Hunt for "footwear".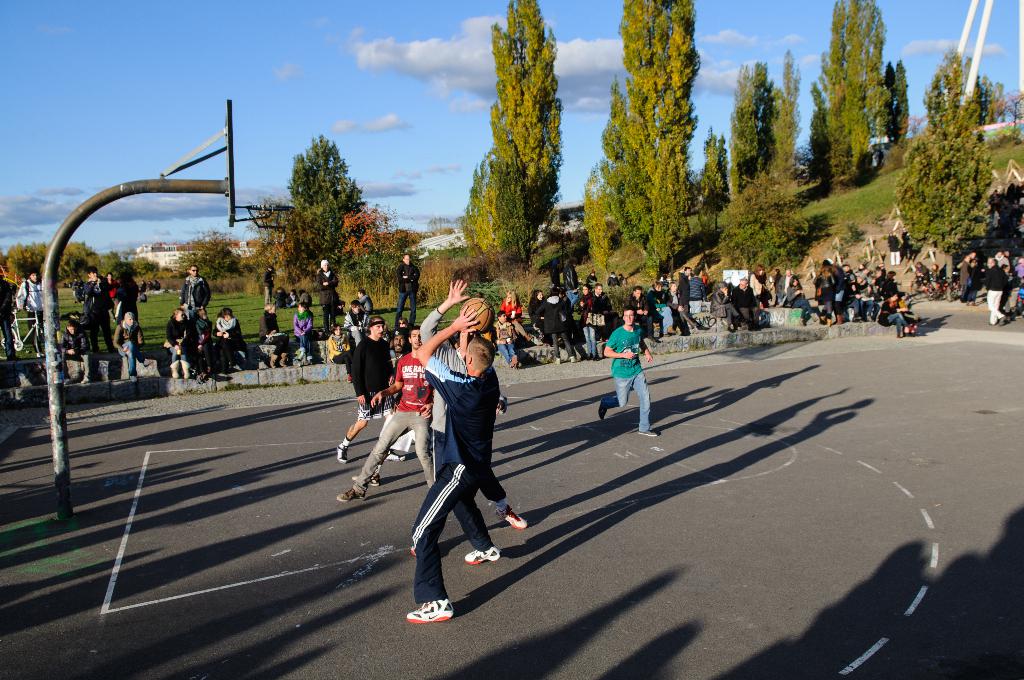
Hunted down at bbox=[554, 358, 559, 363].
